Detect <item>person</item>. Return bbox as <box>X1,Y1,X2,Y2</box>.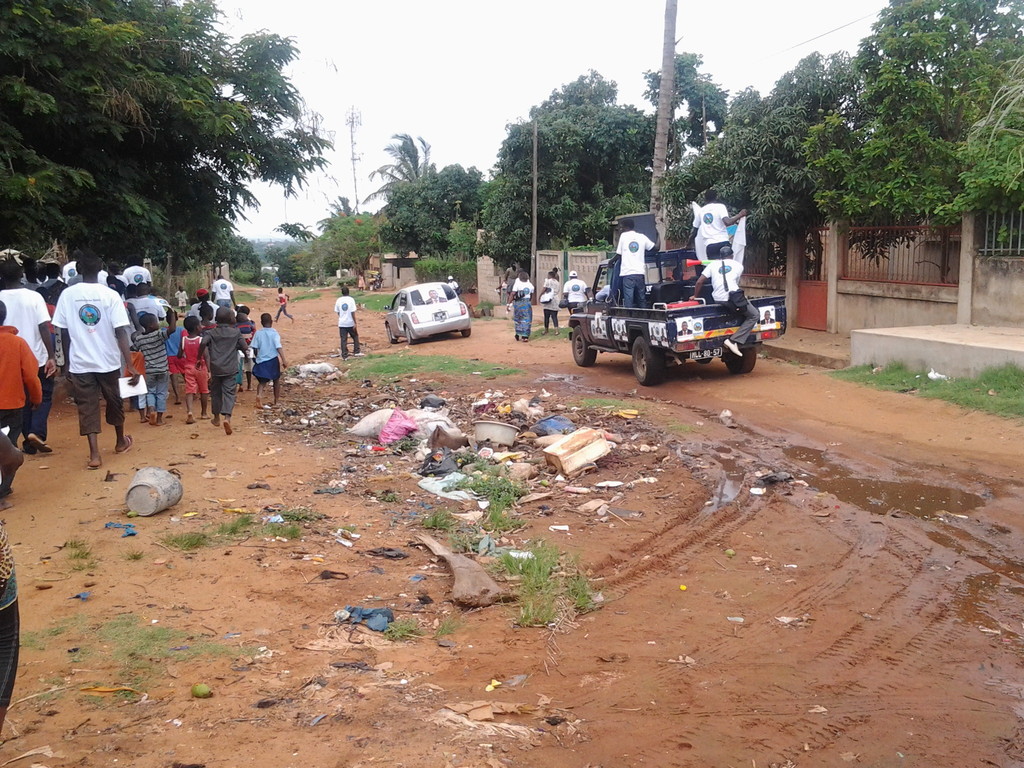
<box>607,220,662,308</box>.
